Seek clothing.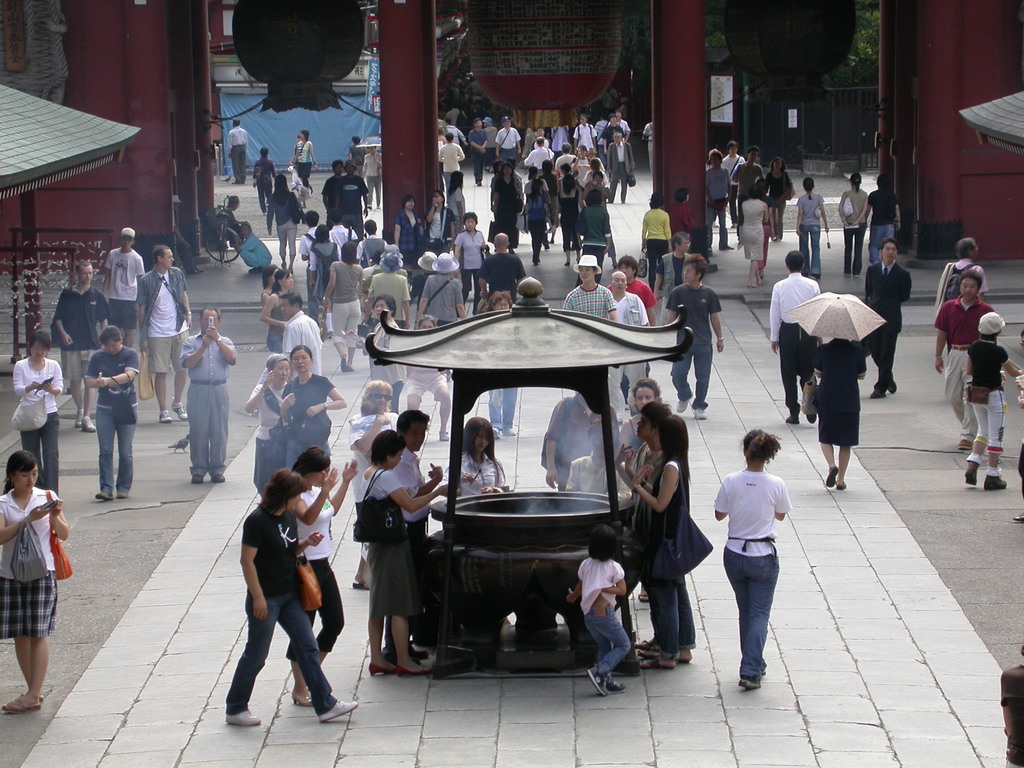
BBox(136, 262, 195, 377).
